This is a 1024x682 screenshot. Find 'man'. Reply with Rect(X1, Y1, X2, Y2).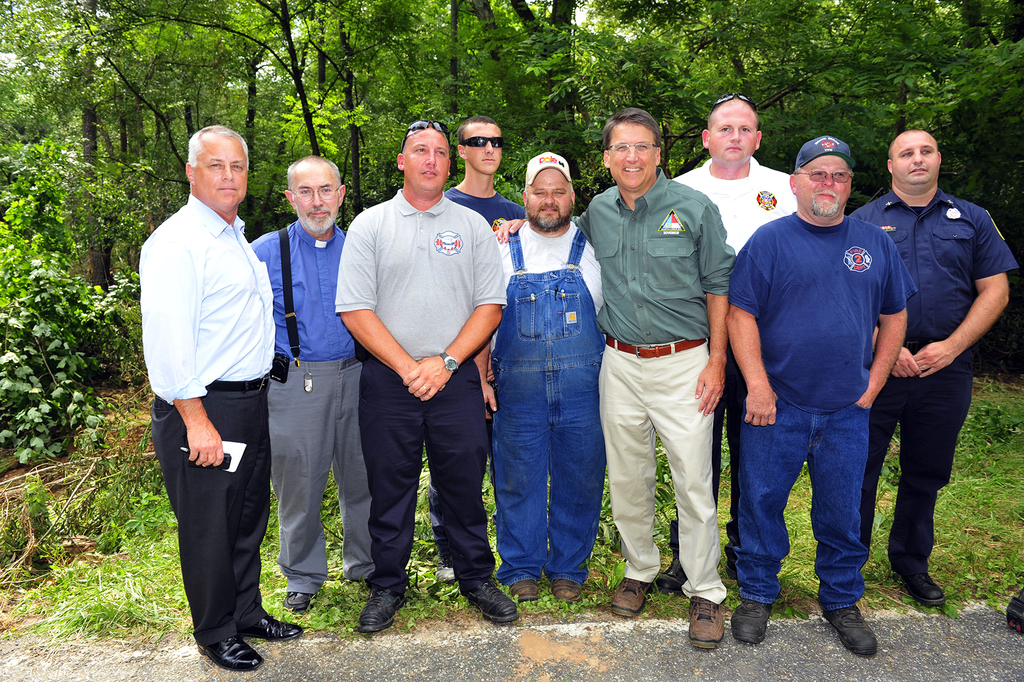
Rect(481, 109, 727, 654).
